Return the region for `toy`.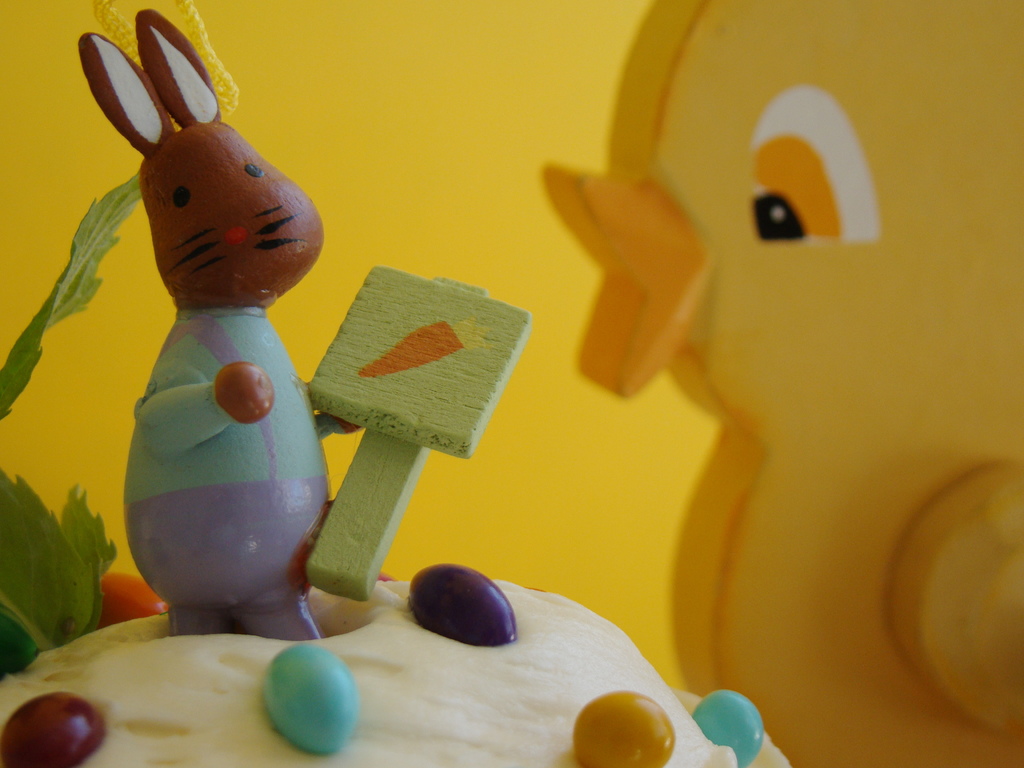
box=[411, 561, 518, 647].
